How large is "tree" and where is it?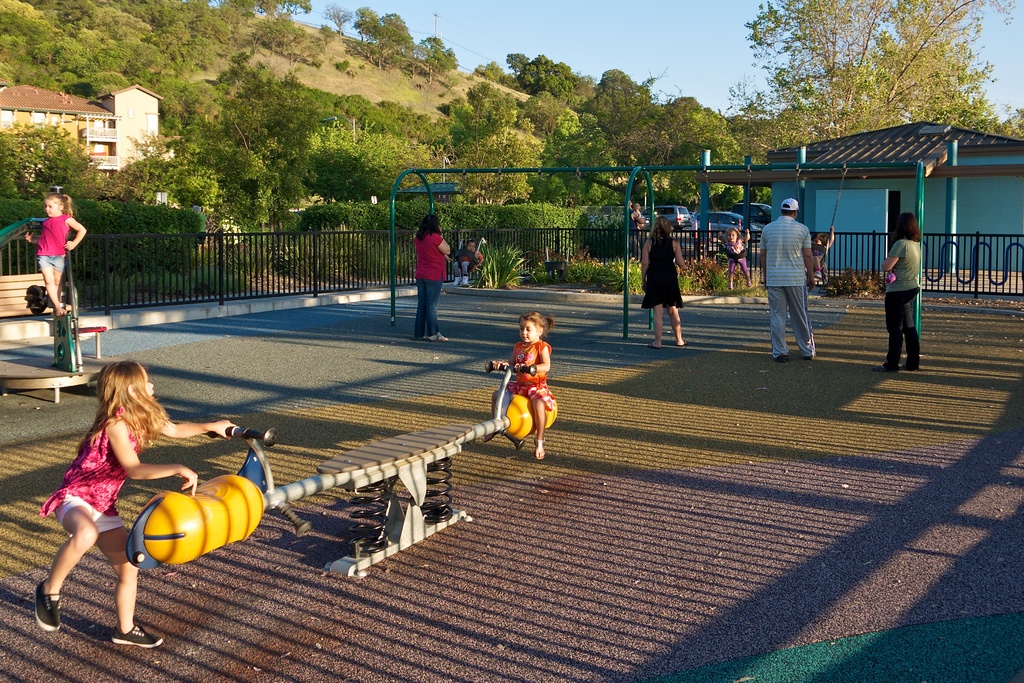
Bounding box: l=273, t=0, r=312, b=22.
